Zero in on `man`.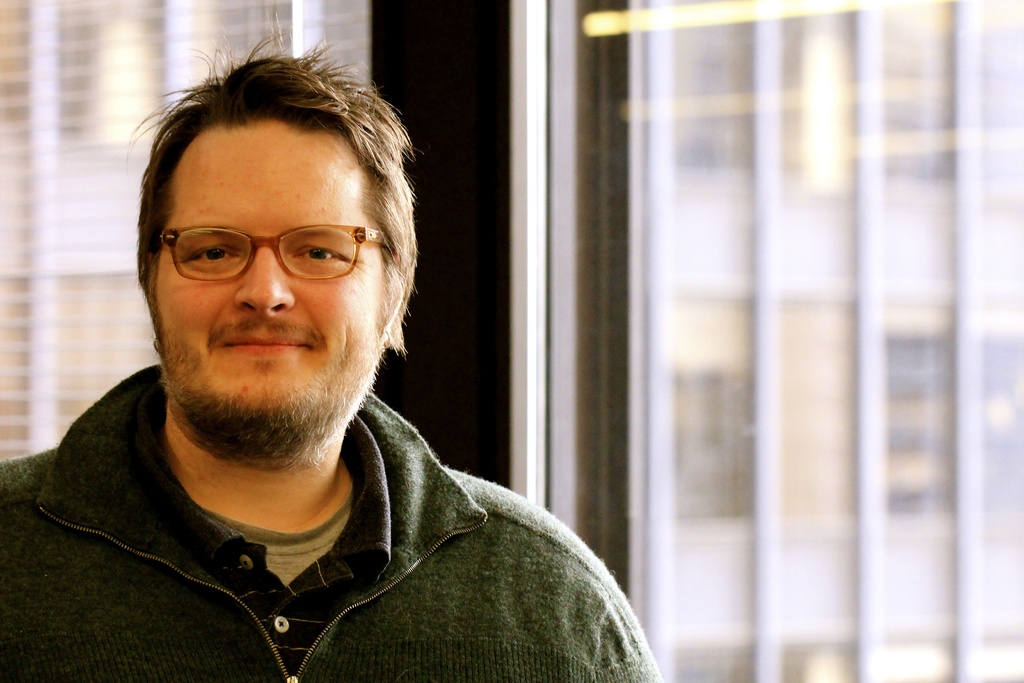
Zeroed in: region(0, 65, 691, 660).
